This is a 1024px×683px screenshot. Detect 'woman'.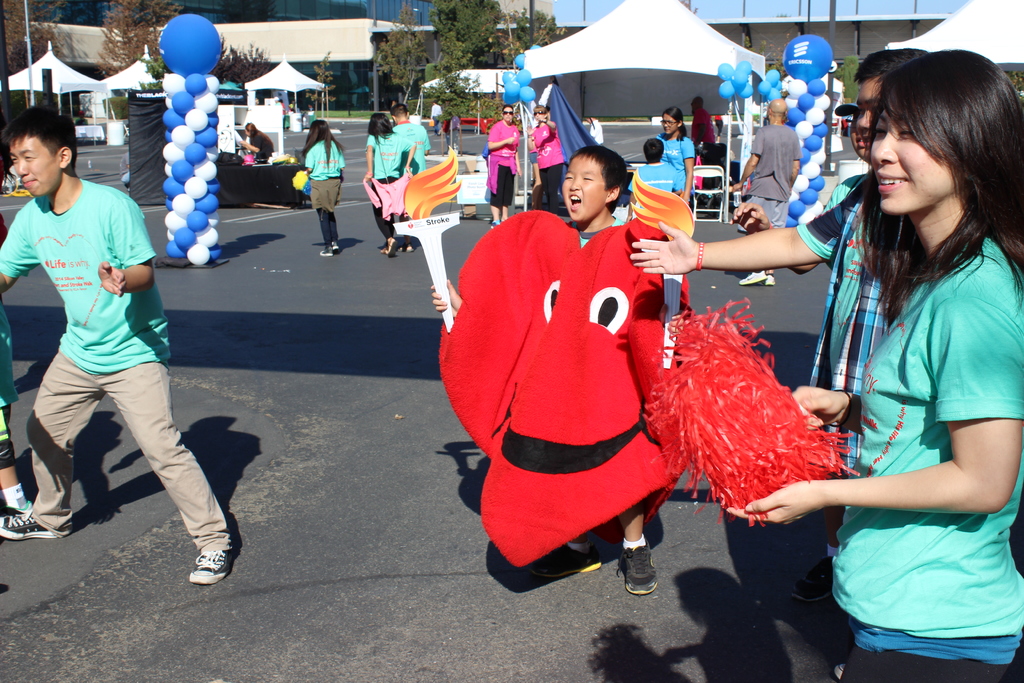
[791, 31, 1022, 679].
